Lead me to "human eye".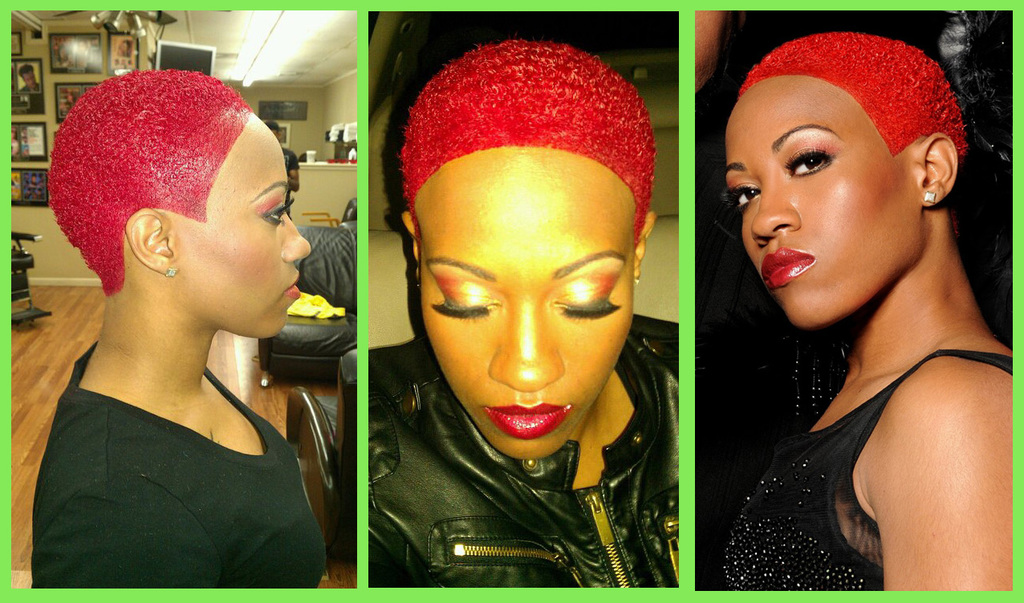
Lead to l=259, t=190, r=298, b=227.
